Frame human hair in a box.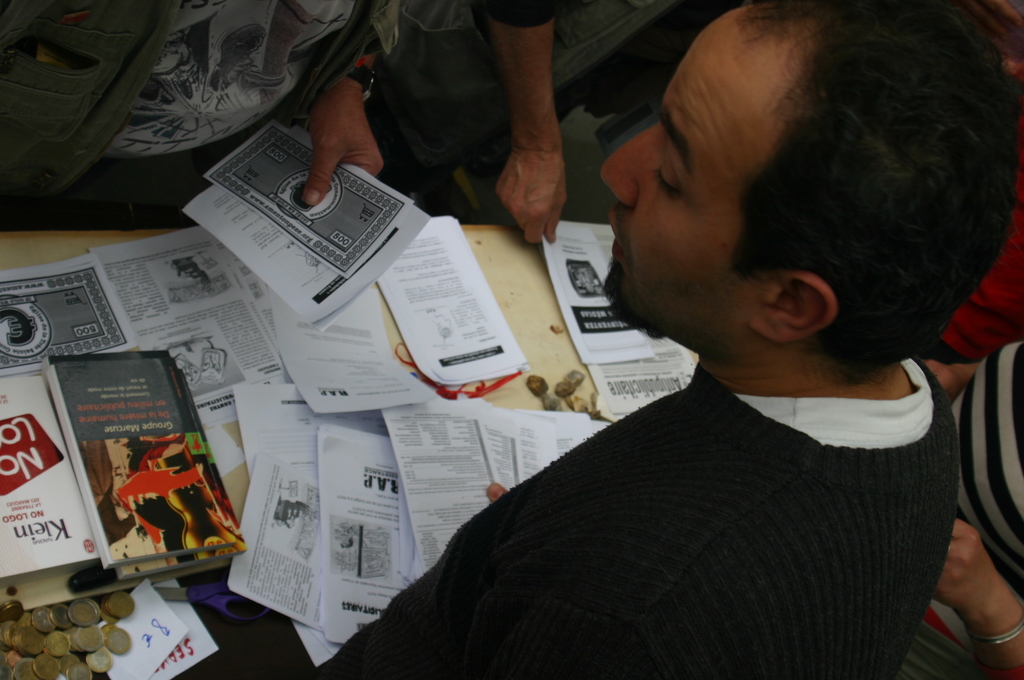
(729,0,1023,374).
